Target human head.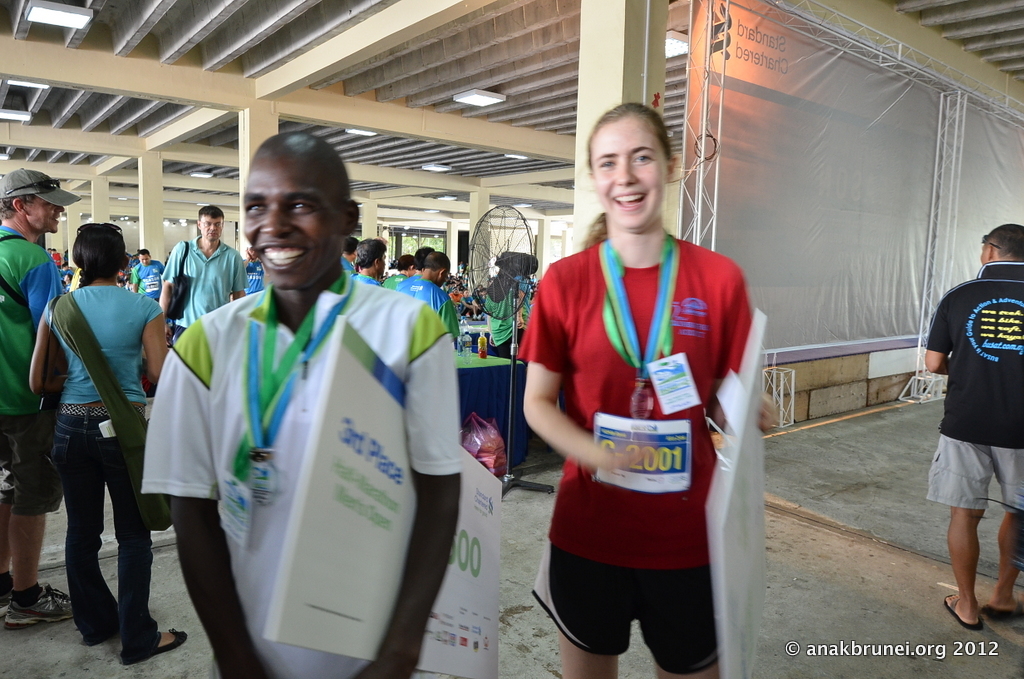
Target region: (589, 103, 677, 233).
